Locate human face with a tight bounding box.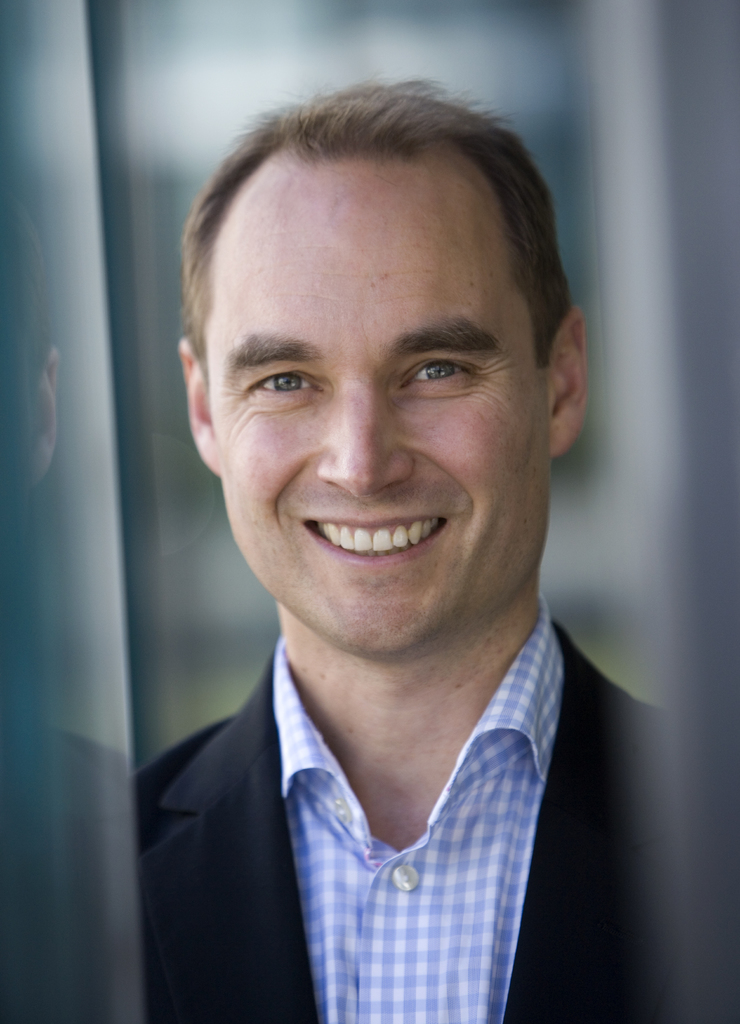
pyautogui.locateOnScreen(206, 157, 549, 654).
